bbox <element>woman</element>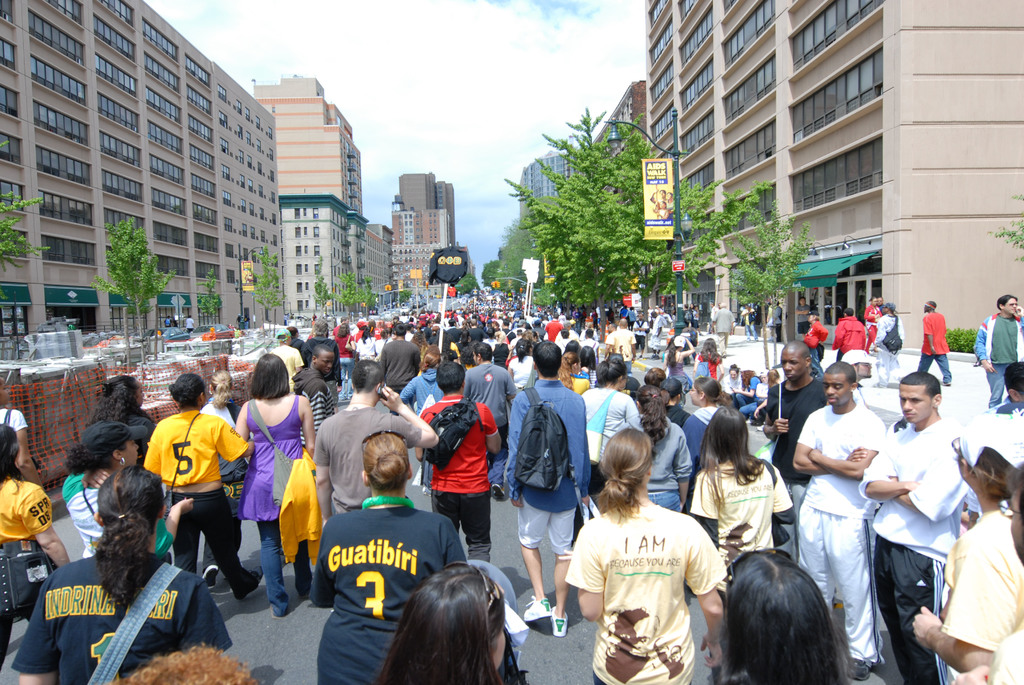
370/329/395/363
